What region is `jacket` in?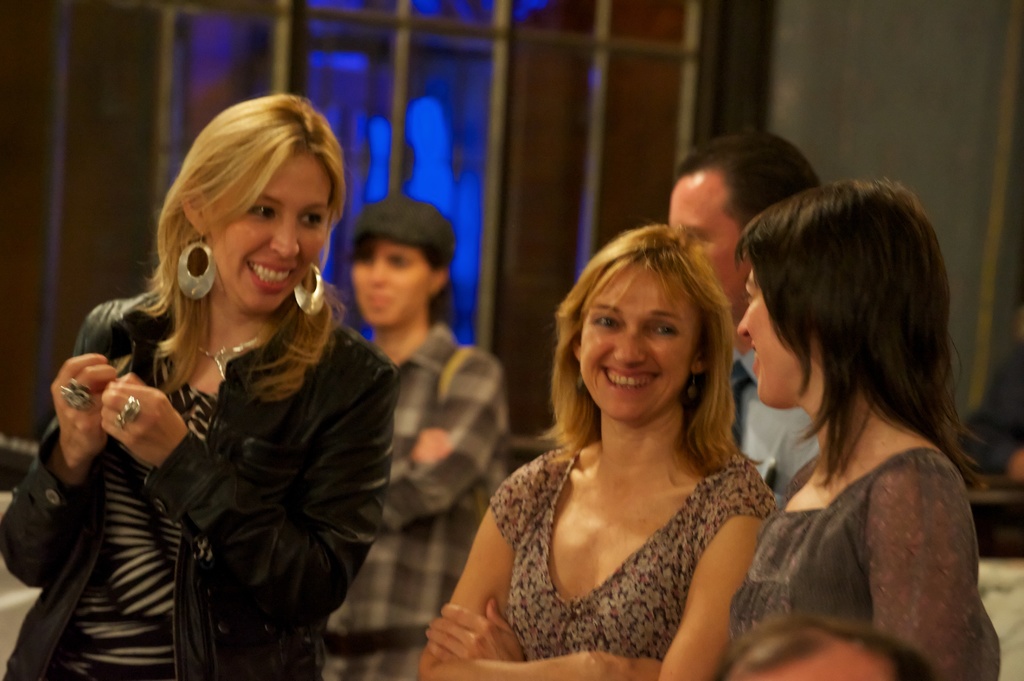
BBox(25, 241, 402, 641).
